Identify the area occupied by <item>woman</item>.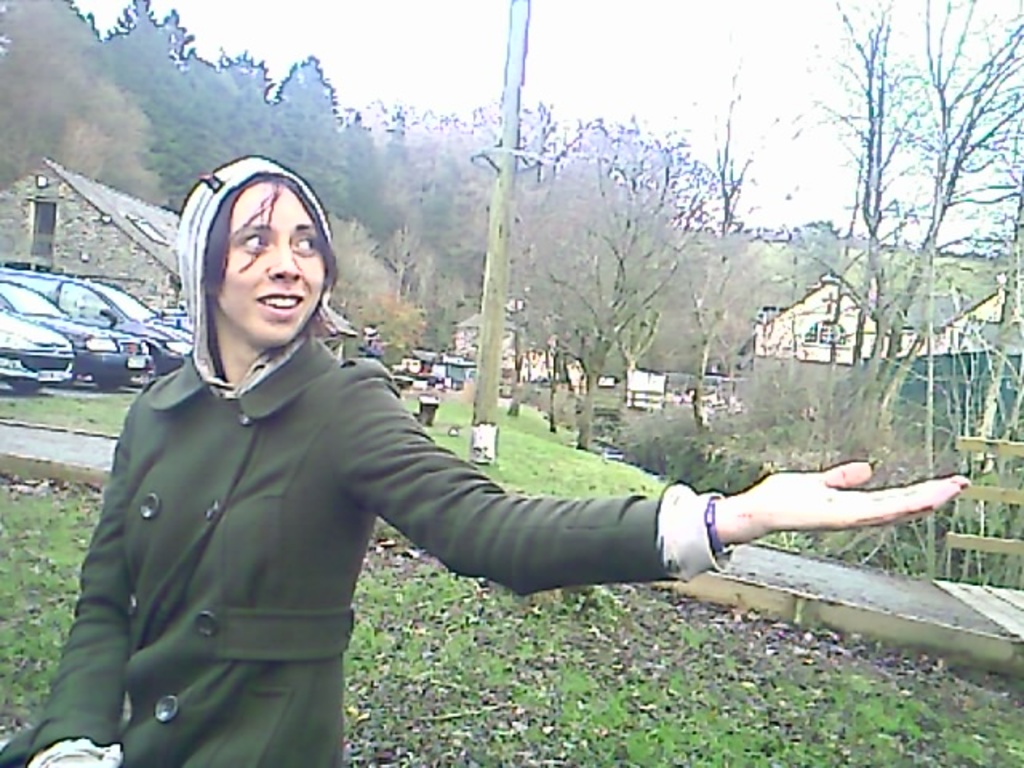
Area: (0, 154, 970, 766).
